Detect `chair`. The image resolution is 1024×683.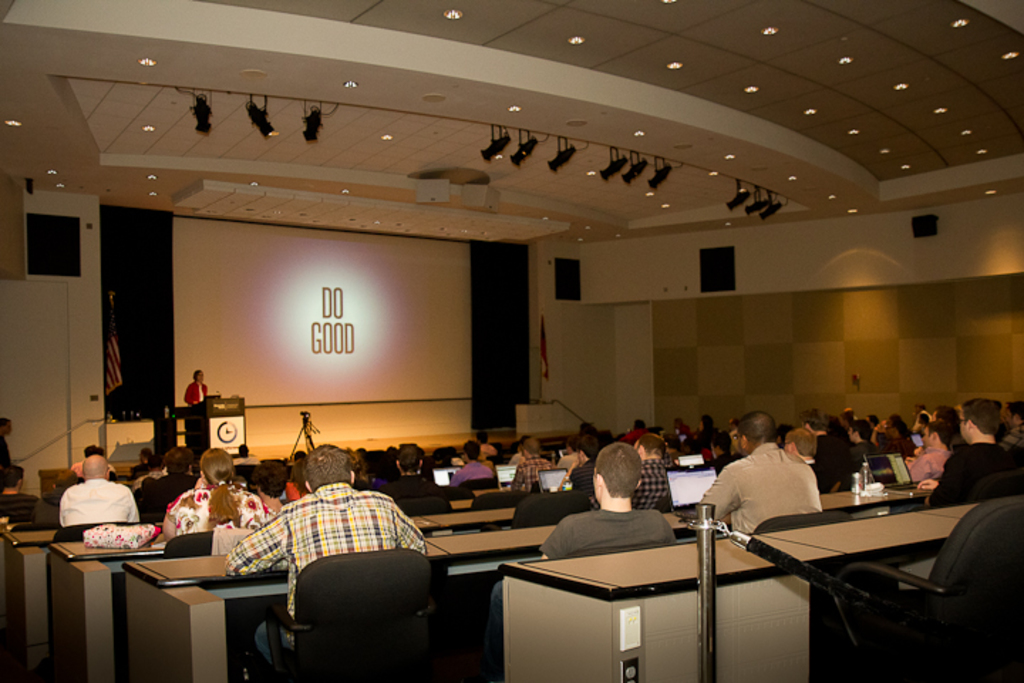
detection(162, 529, 269, 682).
